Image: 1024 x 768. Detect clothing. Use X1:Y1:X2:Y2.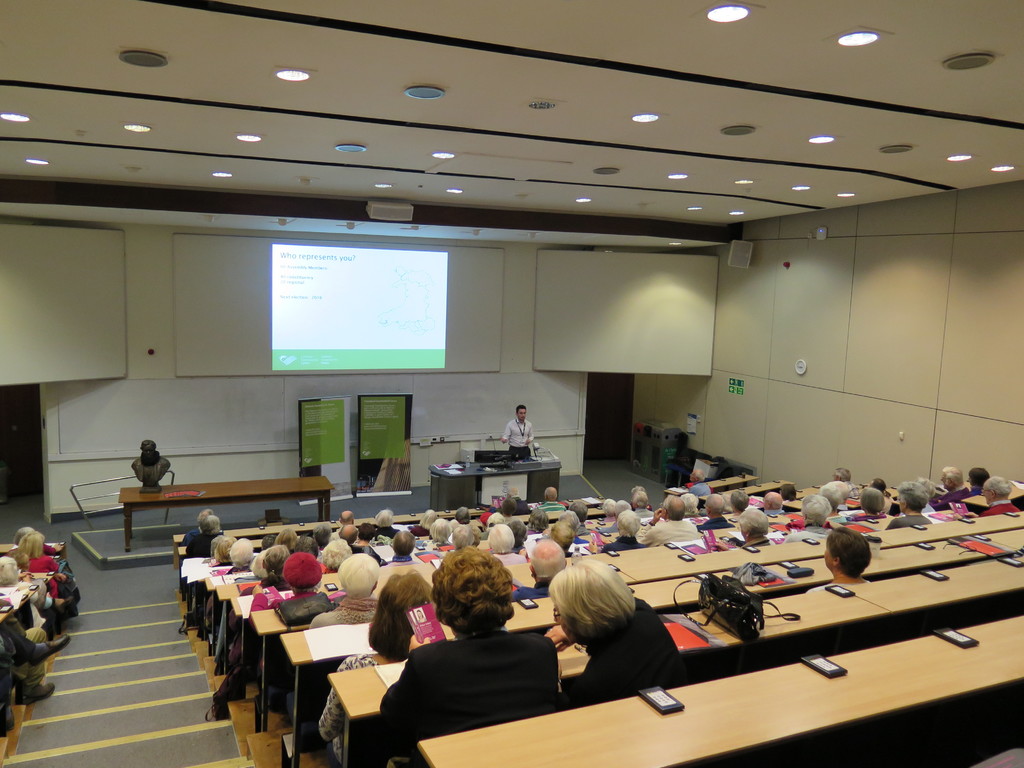
180:527:233:559.
